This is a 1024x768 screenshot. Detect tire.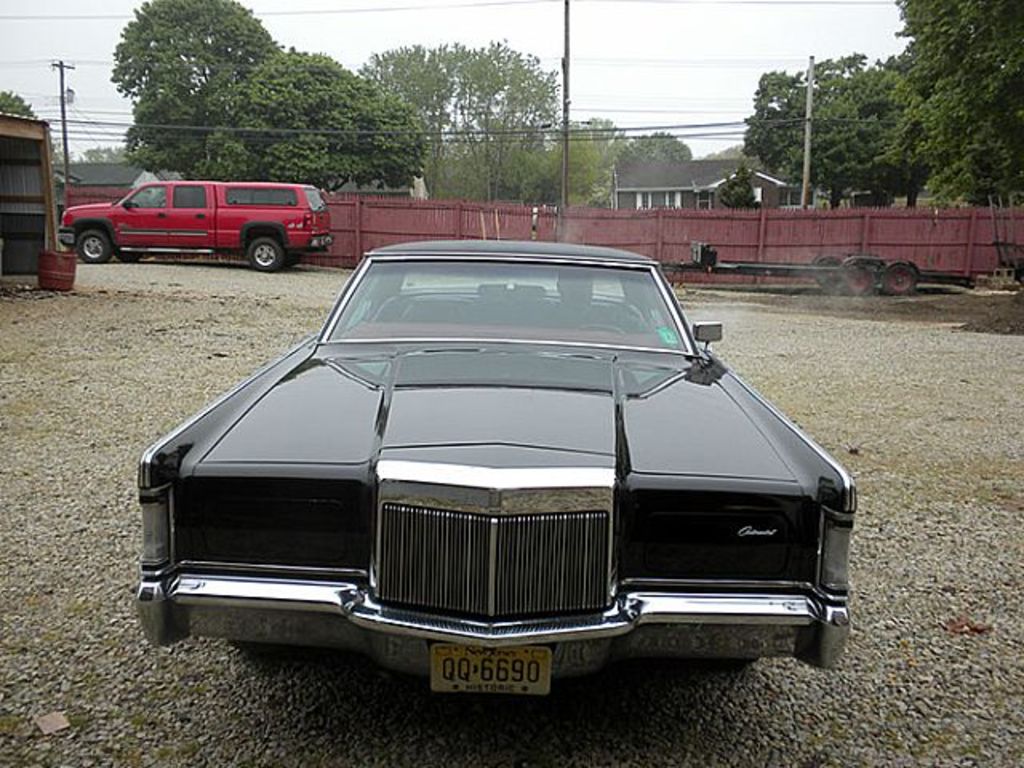
[left=283, top=251, right=301, bottom=267].
